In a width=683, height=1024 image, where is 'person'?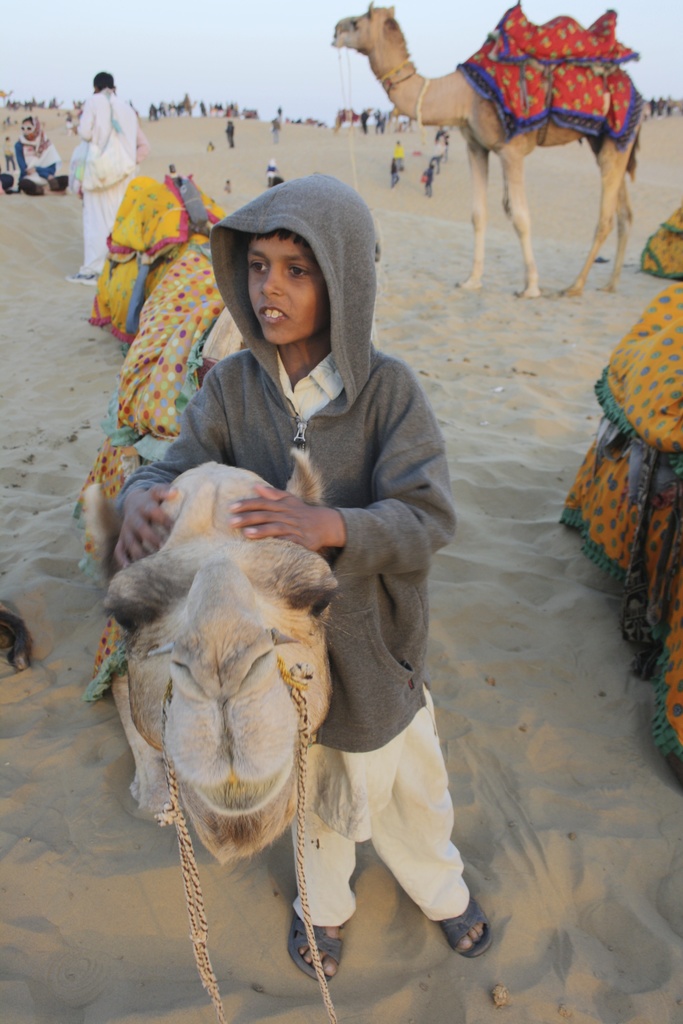
{"left": 14, "top": 116, "right": 69, "bottom": 196}.
